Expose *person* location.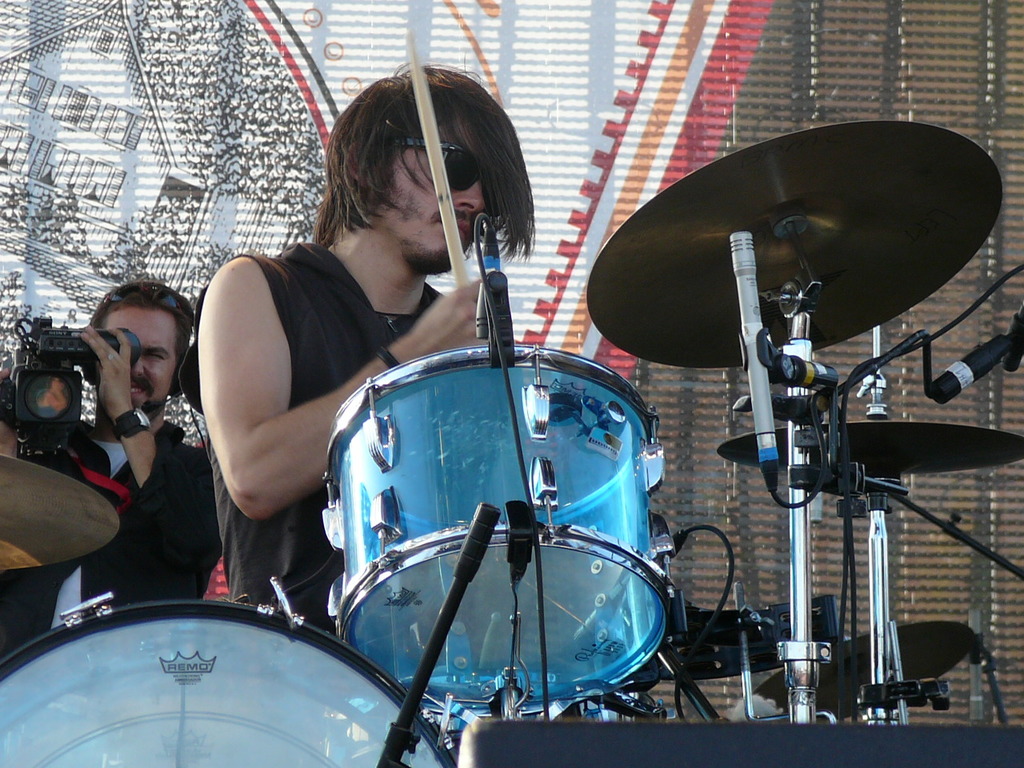
Exposed at {"left": 0, "top": 281, "right": 226, "bottom": 674}.
